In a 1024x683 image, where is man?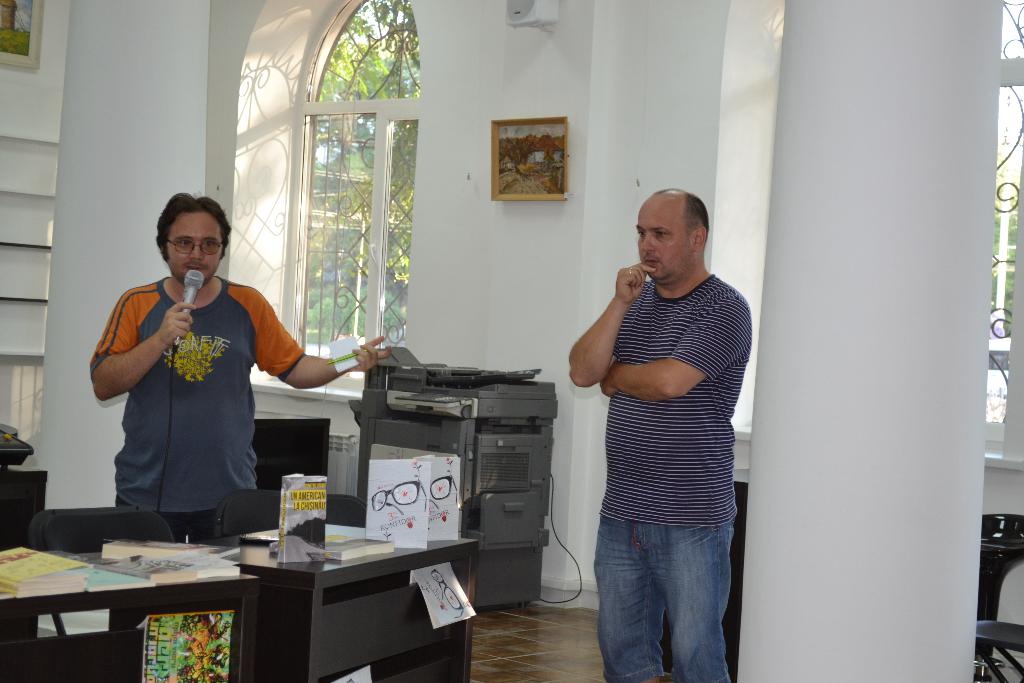
select_region(566, 169, 766, 677).
